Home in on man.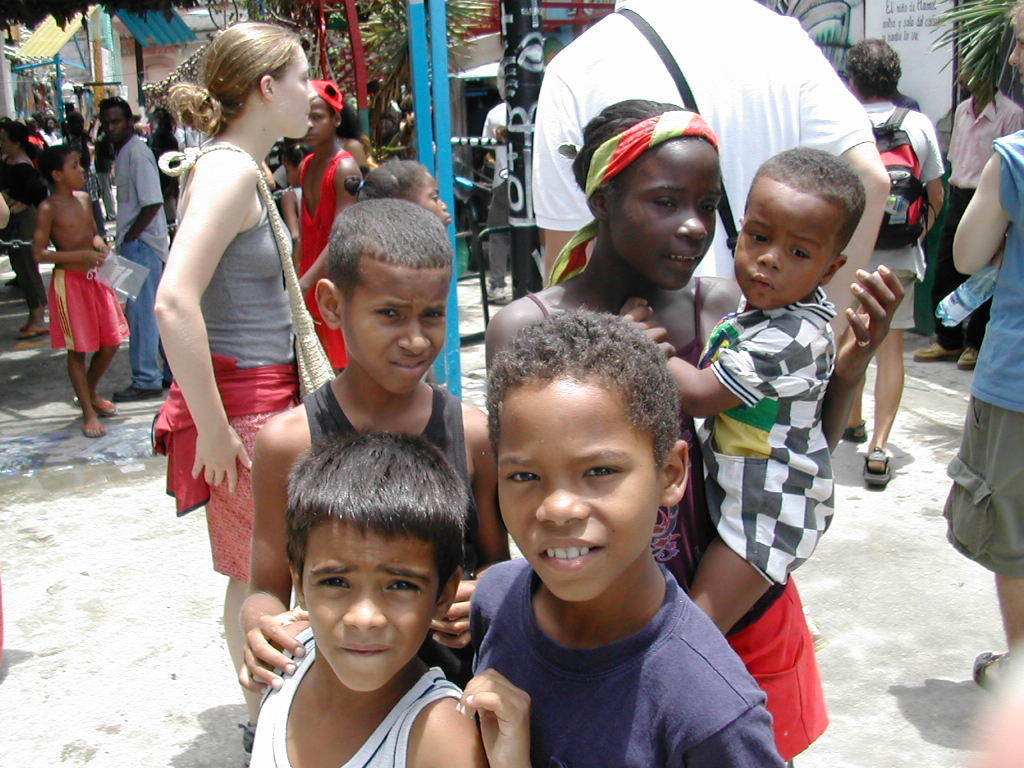
Homed in at [289,80,369,383].
